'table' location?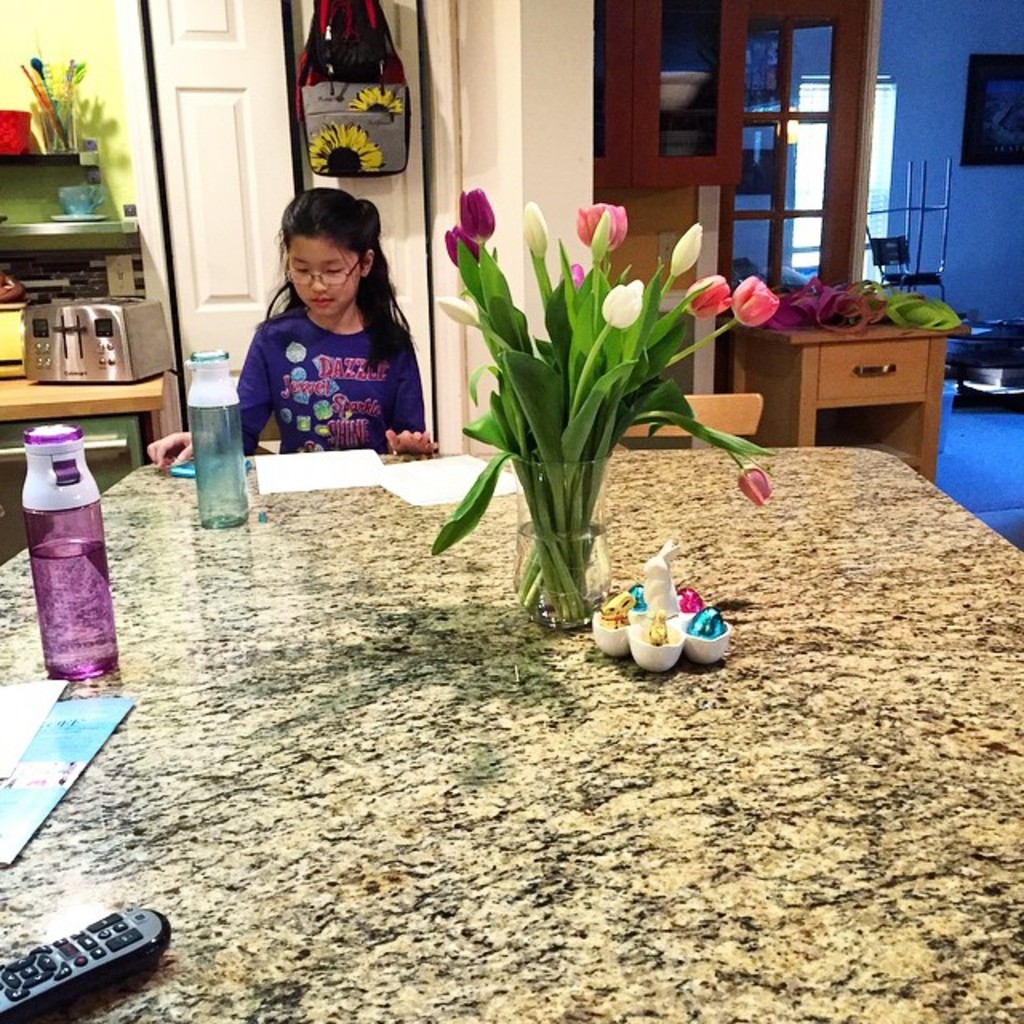
bbox(0, 442, 1022, 1022)
